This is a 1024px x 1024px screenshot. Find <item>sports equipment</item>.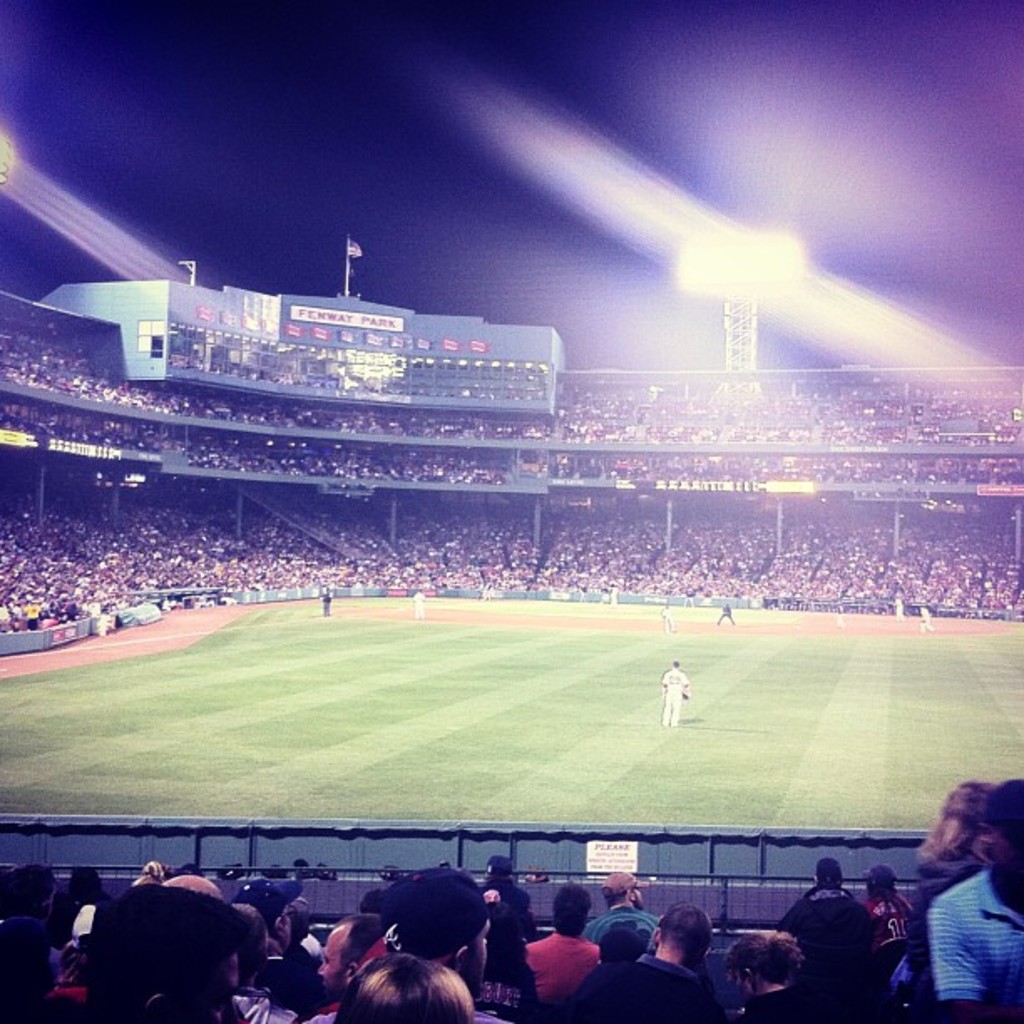
Bounding box: {"left": 661, "top": 669, "right": 691, "bottom": 696}.
